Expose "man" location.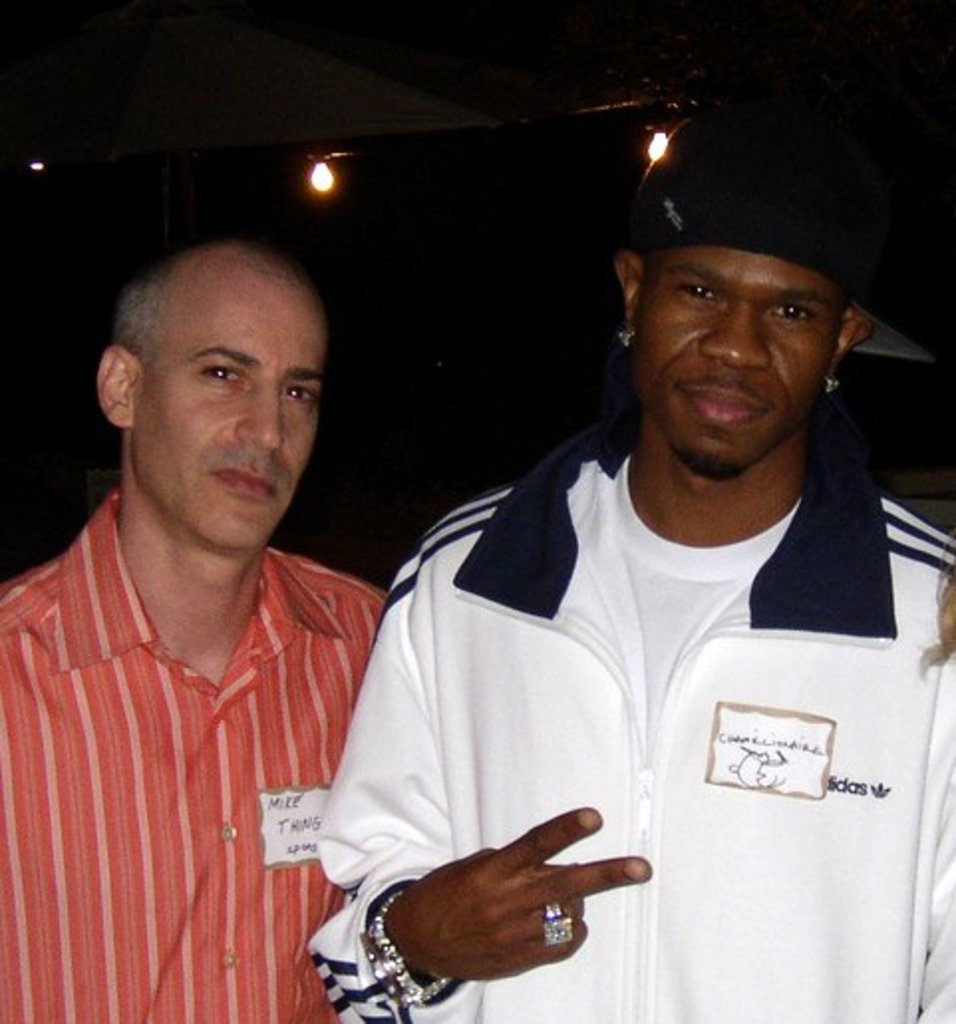
Exposed at box(296, 135, 922, 1006).
